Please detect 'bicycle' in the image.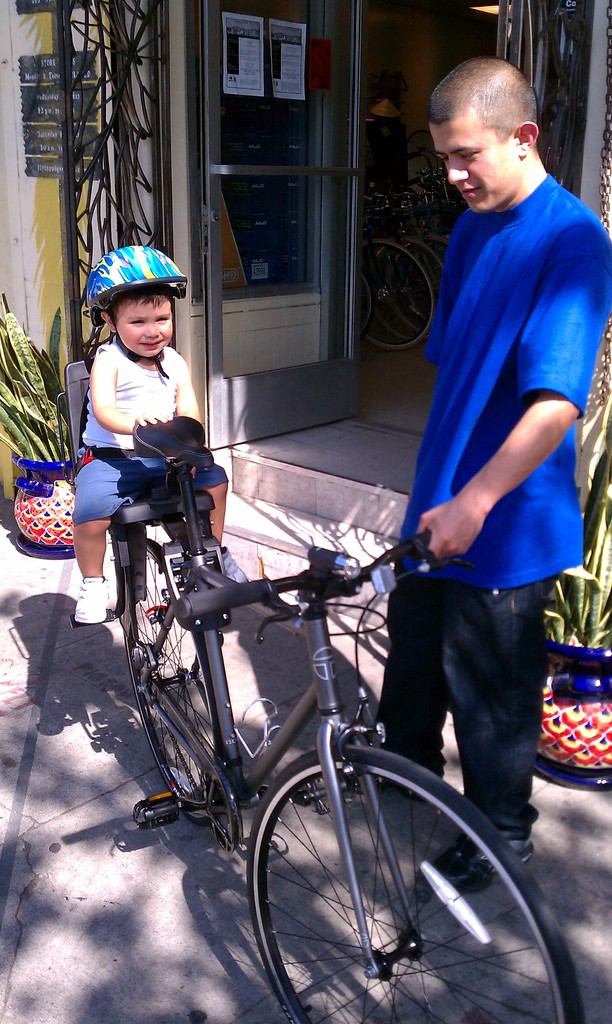
119,412,583,1023.
